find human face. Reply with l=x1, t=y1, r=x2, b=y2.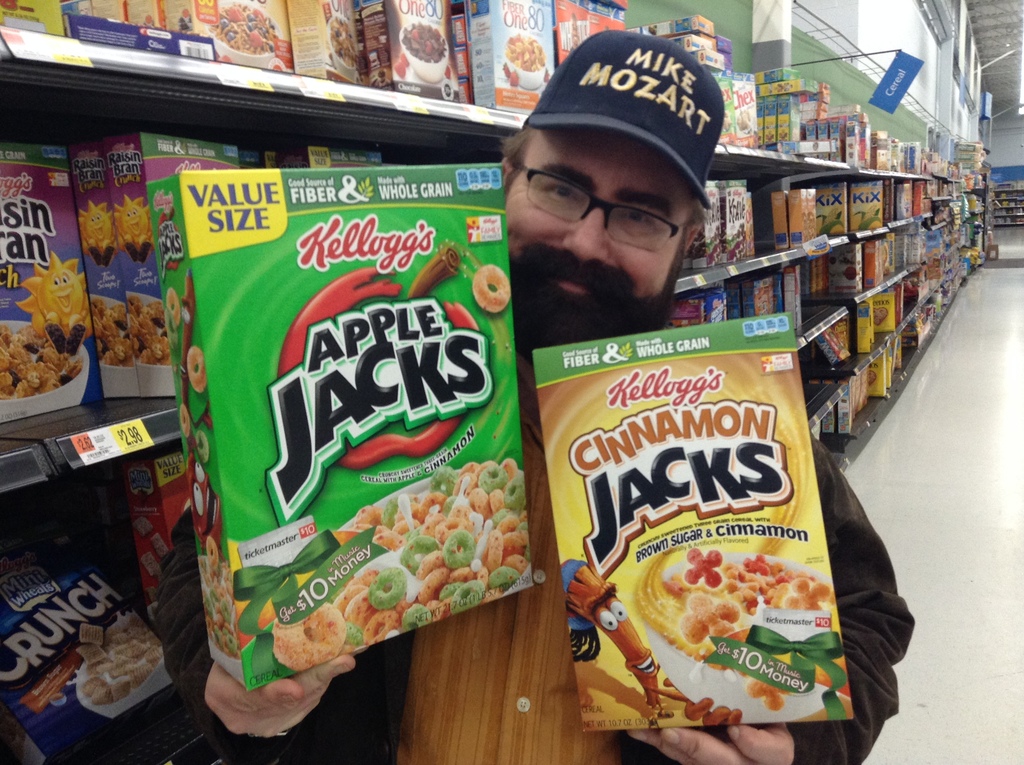
l=506, t=125, r=689, b=360.
